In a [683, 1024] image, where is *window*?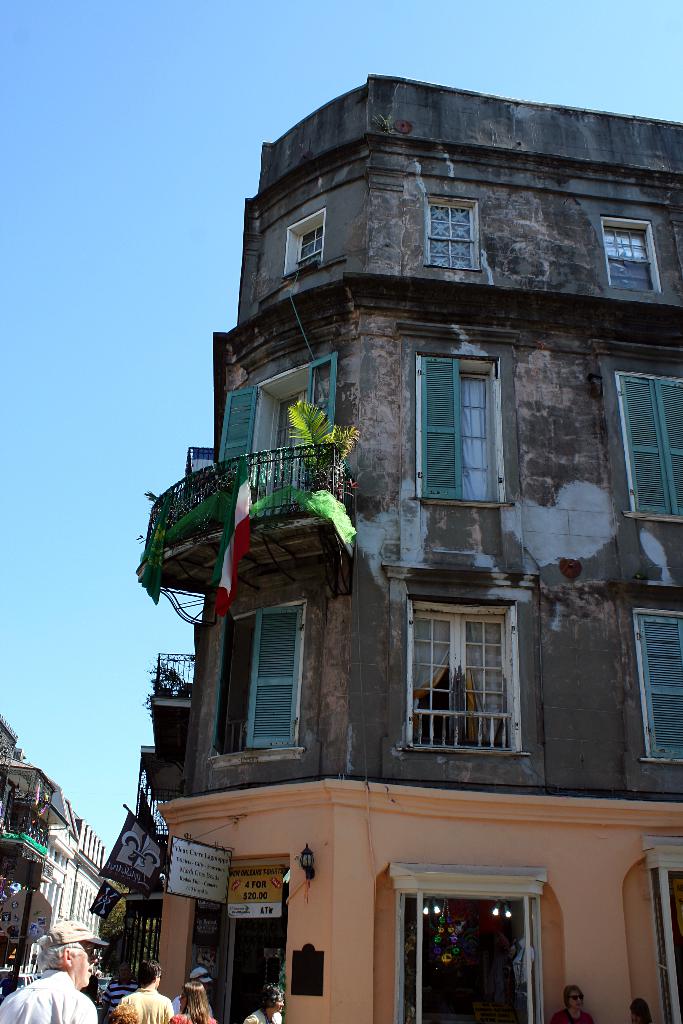
detection(379, 860, 547, 1020).
